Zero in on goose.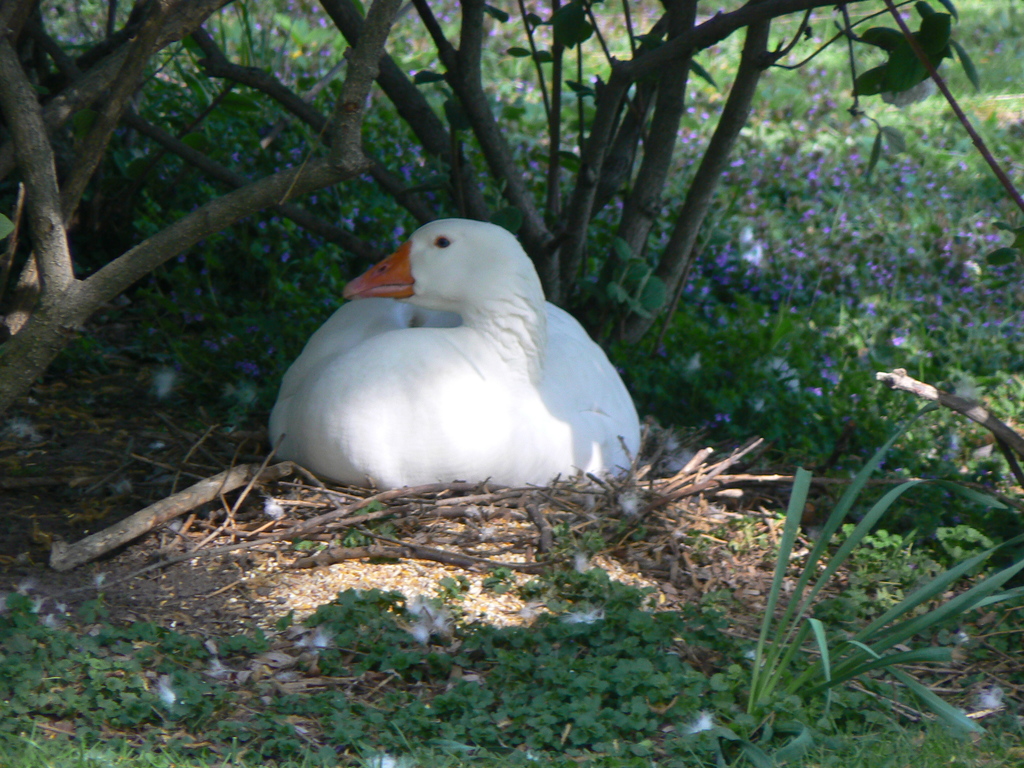
Zeroed in: bbox=[267, 219, 638, 490].
